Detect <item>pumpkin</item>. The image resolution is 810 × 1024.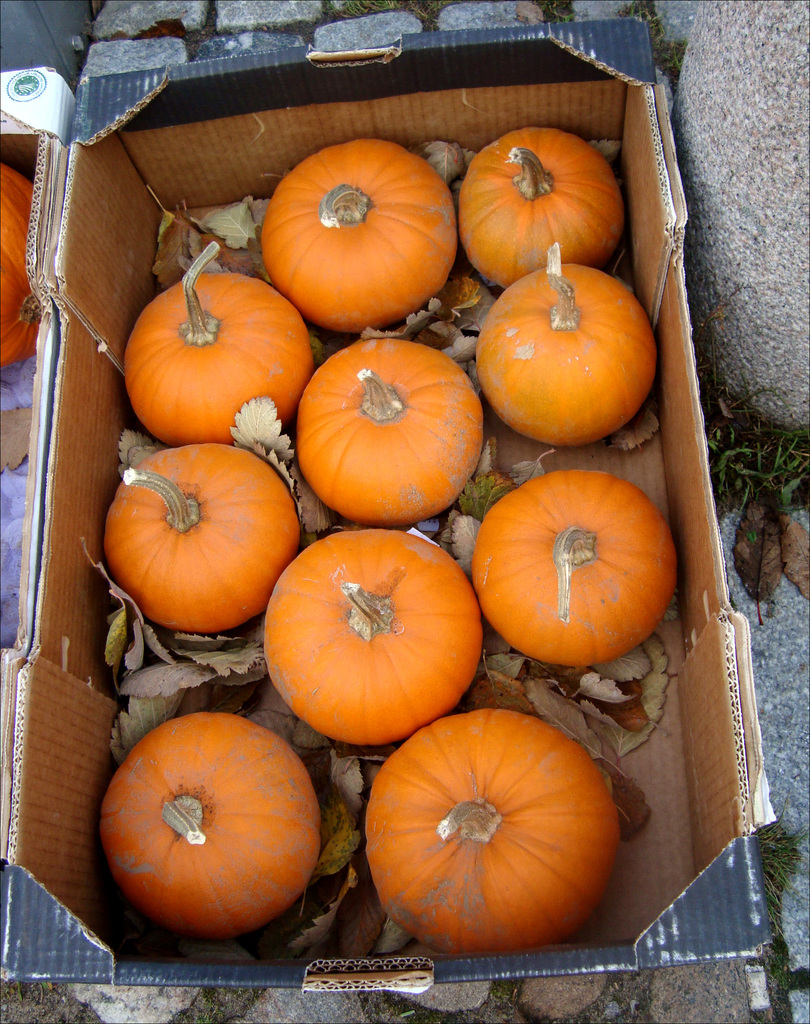
<region>466, 465, 679, 668</region>.
